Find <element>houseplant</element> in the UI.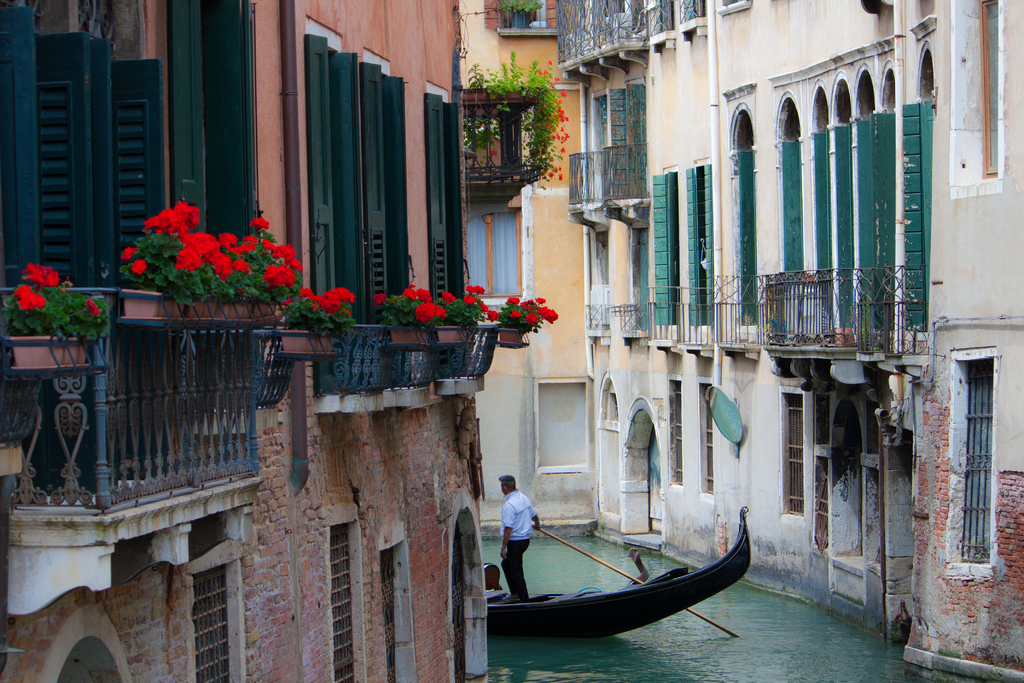
UI element at [left=490, top=291, right=557, bottom=350].
